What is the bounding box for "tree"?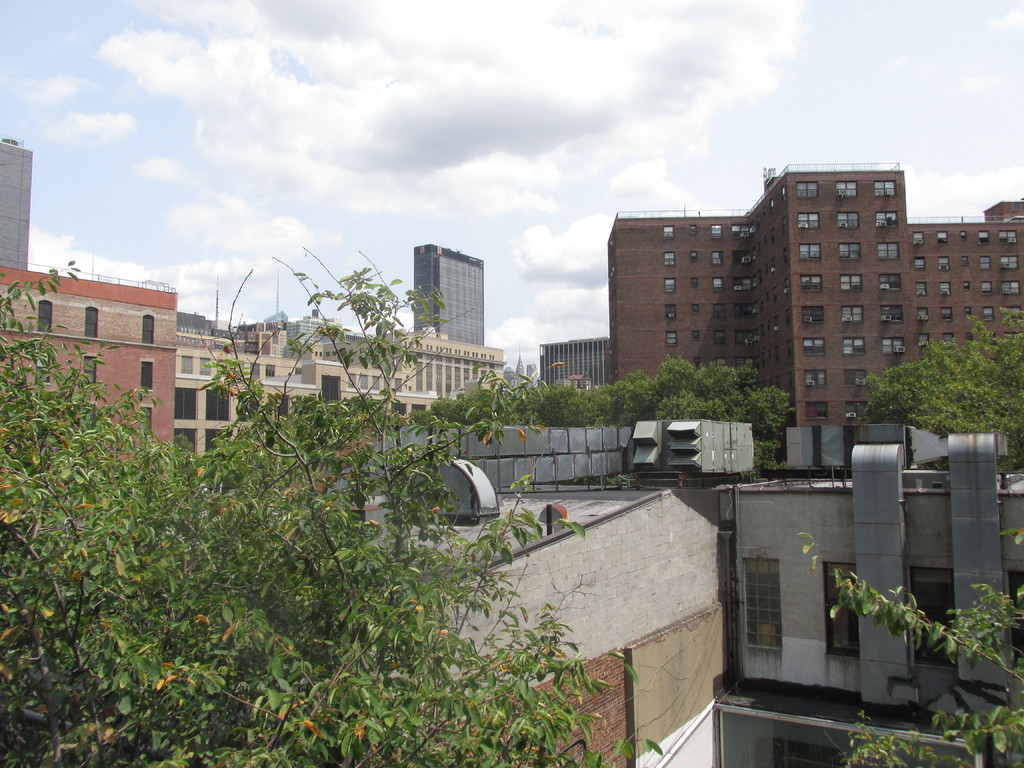
box=[792, 538, 1023, 767].
